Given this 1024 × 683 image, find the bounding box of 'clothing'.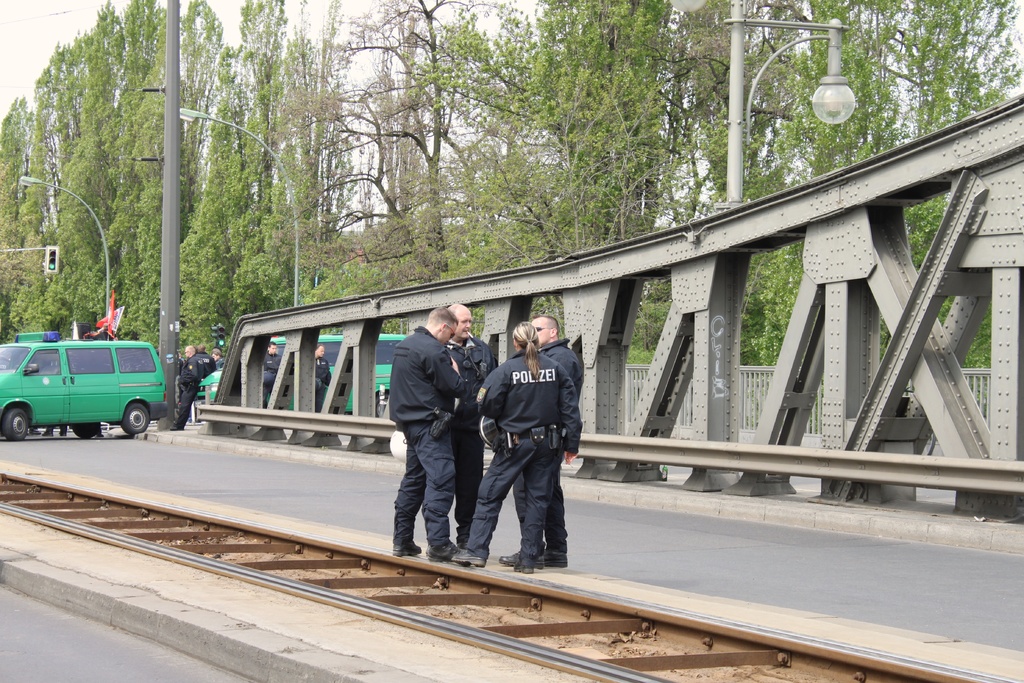
l=450, t=334, r=495, b=537.
